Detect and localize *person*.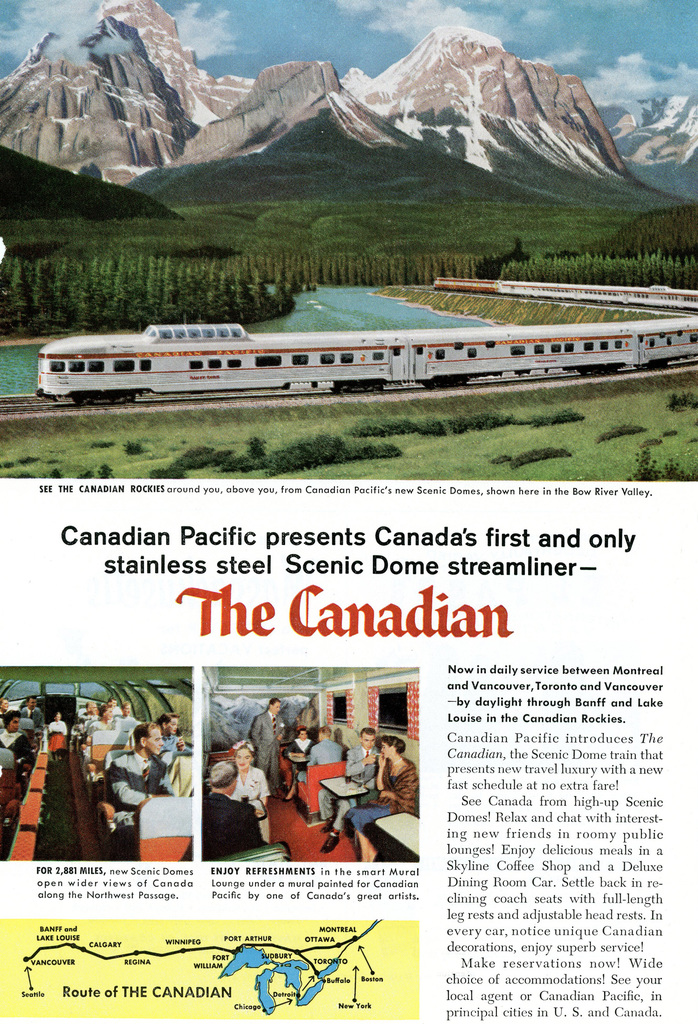
Localized at x1=336 y1=736 x2=423 y2=868.
